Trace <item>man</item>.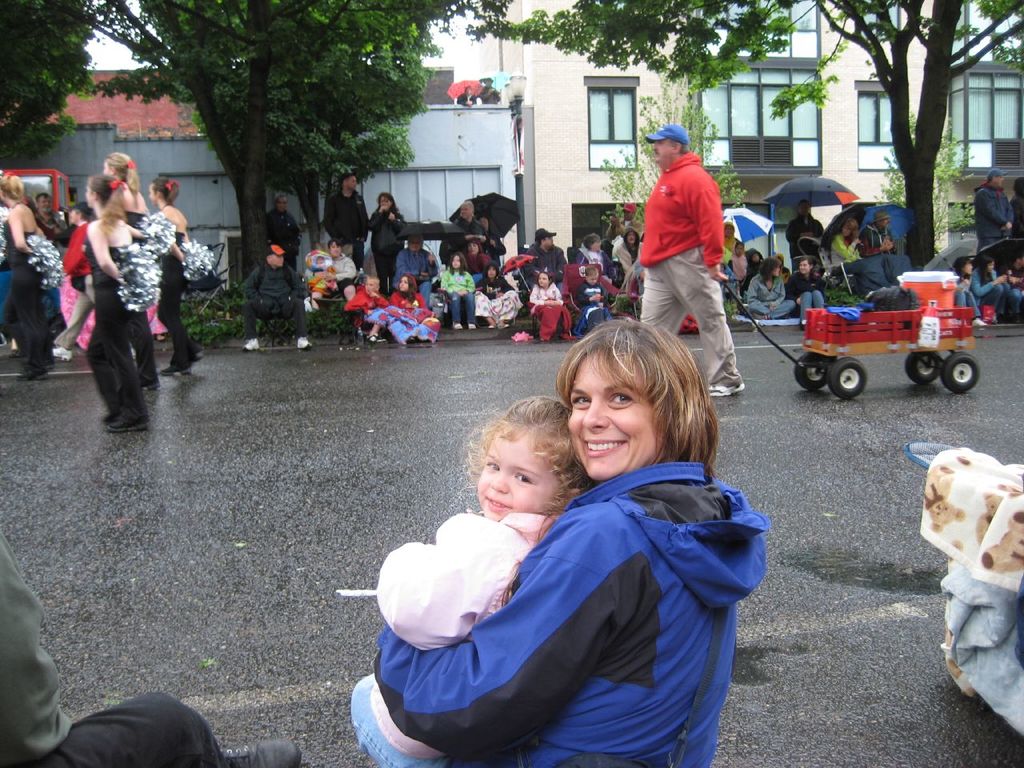
Traced to x1=788 y1=198 x2=828 y2=273.
